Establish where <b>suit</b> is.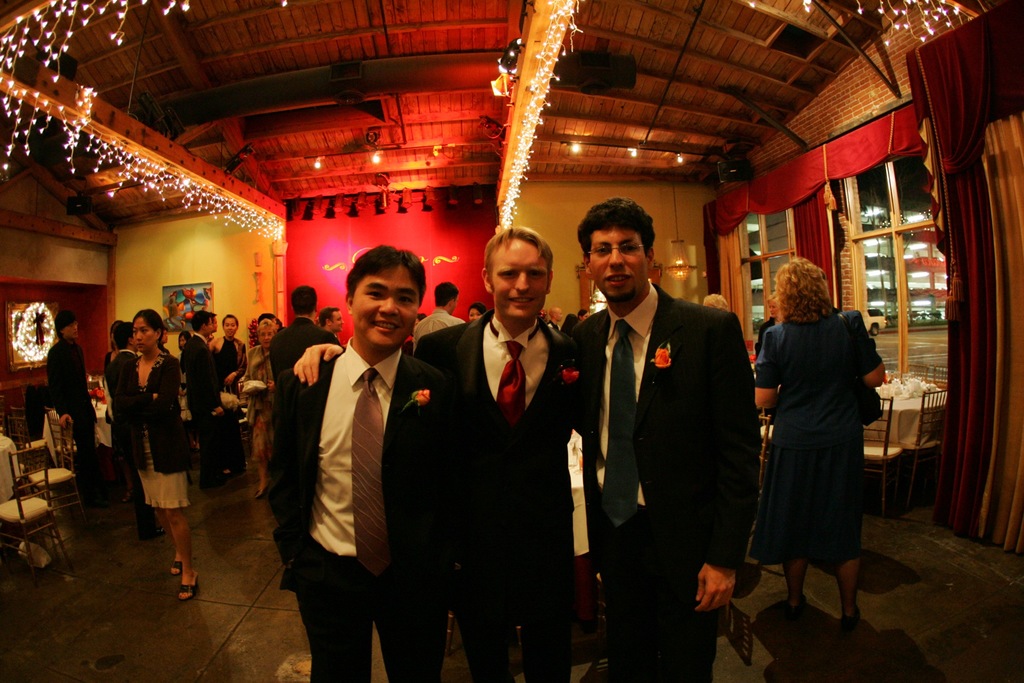
Established at 414, 309, 579, 682.
